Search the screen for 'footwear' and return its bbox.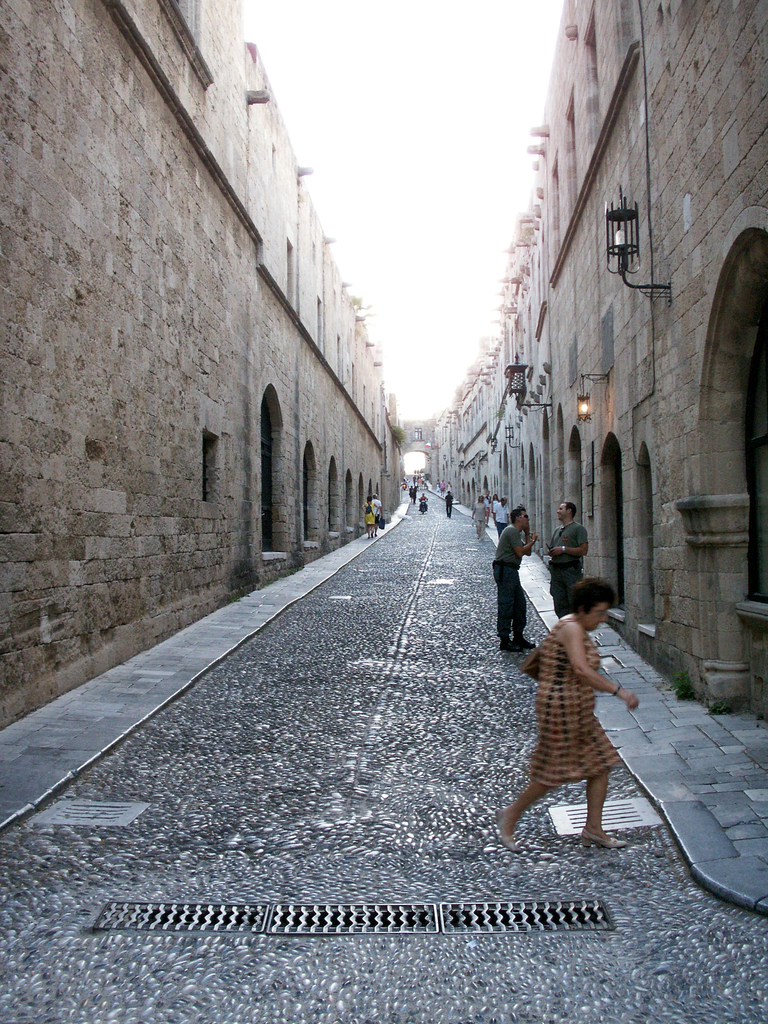
Found: [x1=497, y1=806, x2=524, y2=852].
